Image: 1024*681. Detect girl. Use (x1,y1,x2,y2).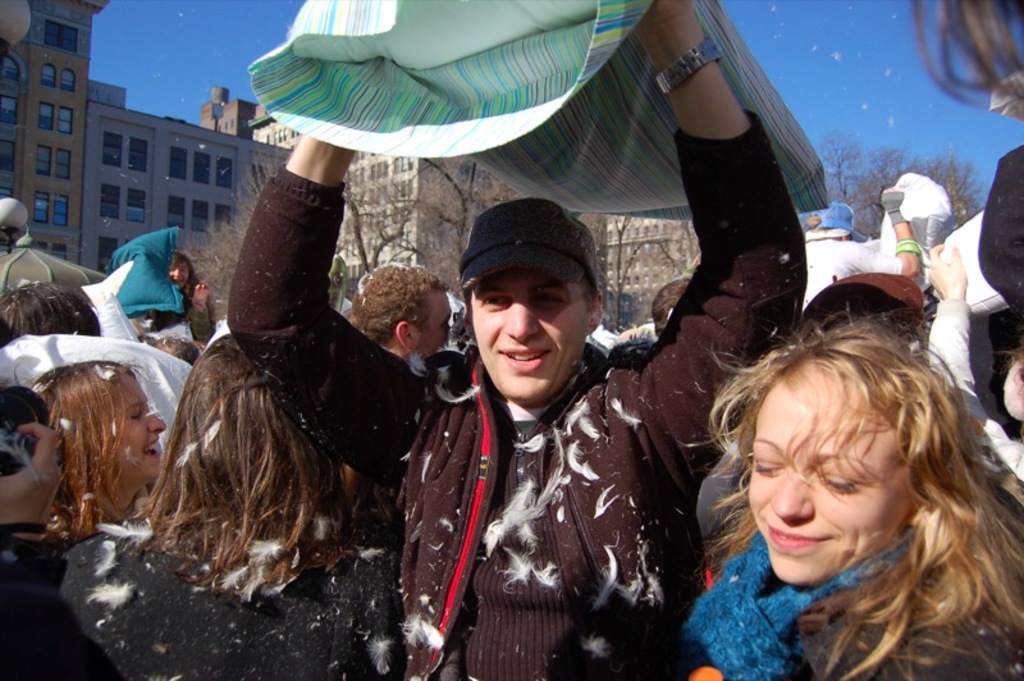
(676,316,1023,680).
